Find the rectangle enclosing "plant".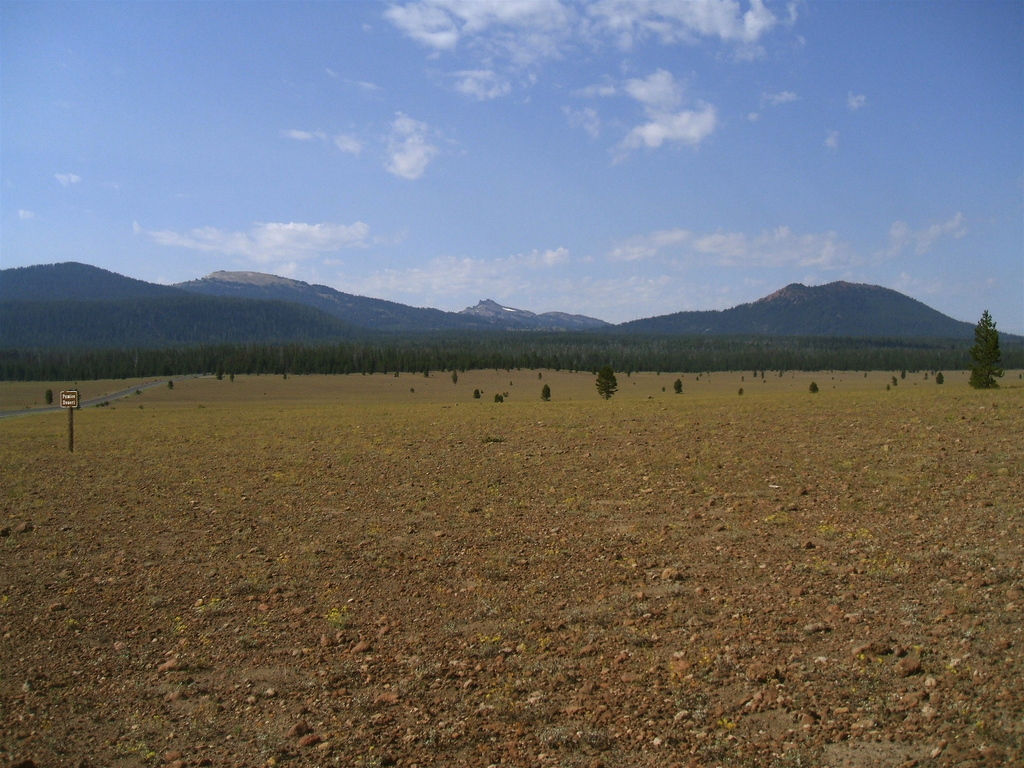
(x1=383, y1=367, x2=387, y2=374).
